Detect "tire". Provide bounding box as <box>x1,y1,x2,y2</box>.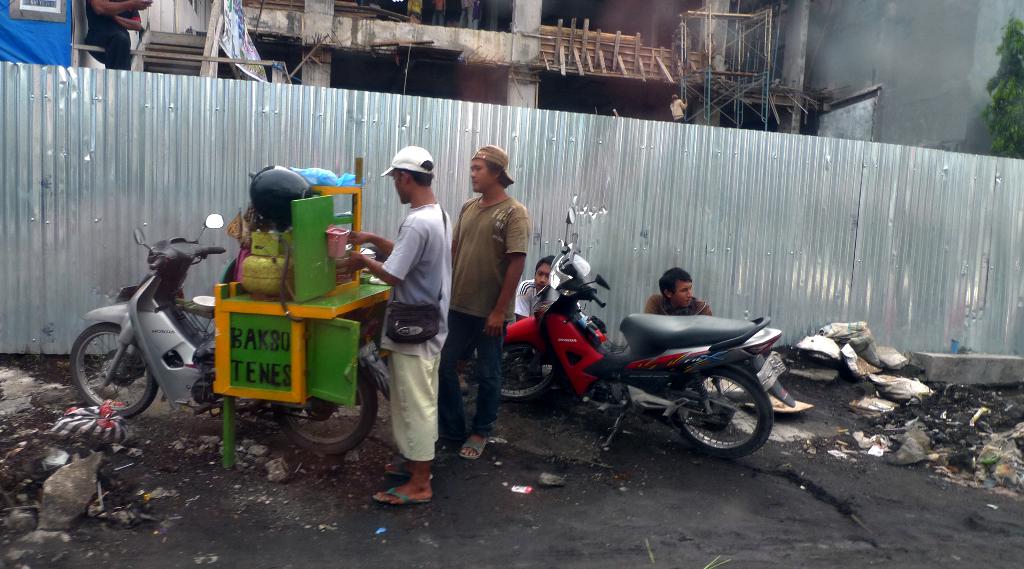
<box>66,327,162,420</box>.
